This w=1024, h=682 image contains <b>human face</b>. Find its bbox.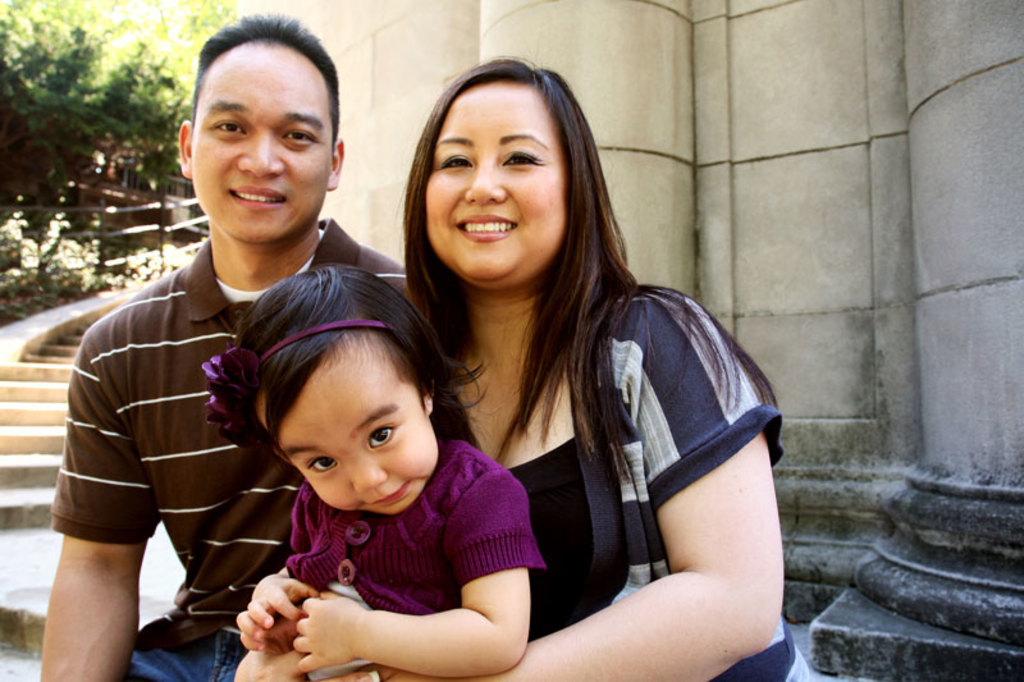
region(255, 326, 431, 519).
